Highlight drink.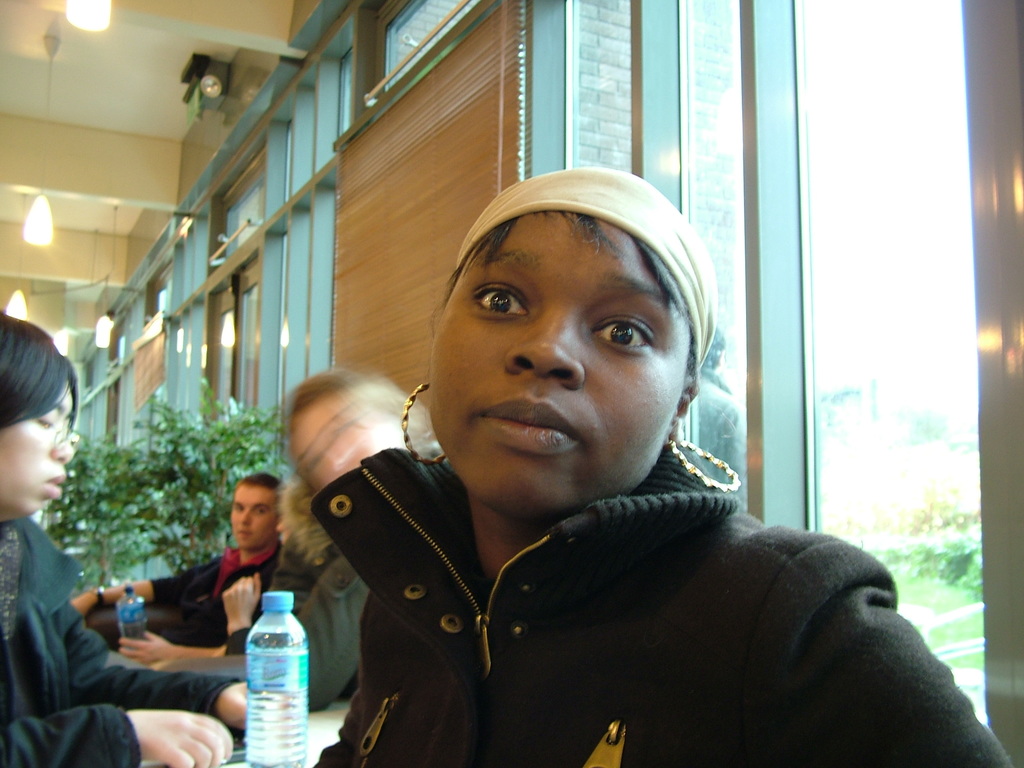
Highlighted region: locate(246, 588, 310, 767).
